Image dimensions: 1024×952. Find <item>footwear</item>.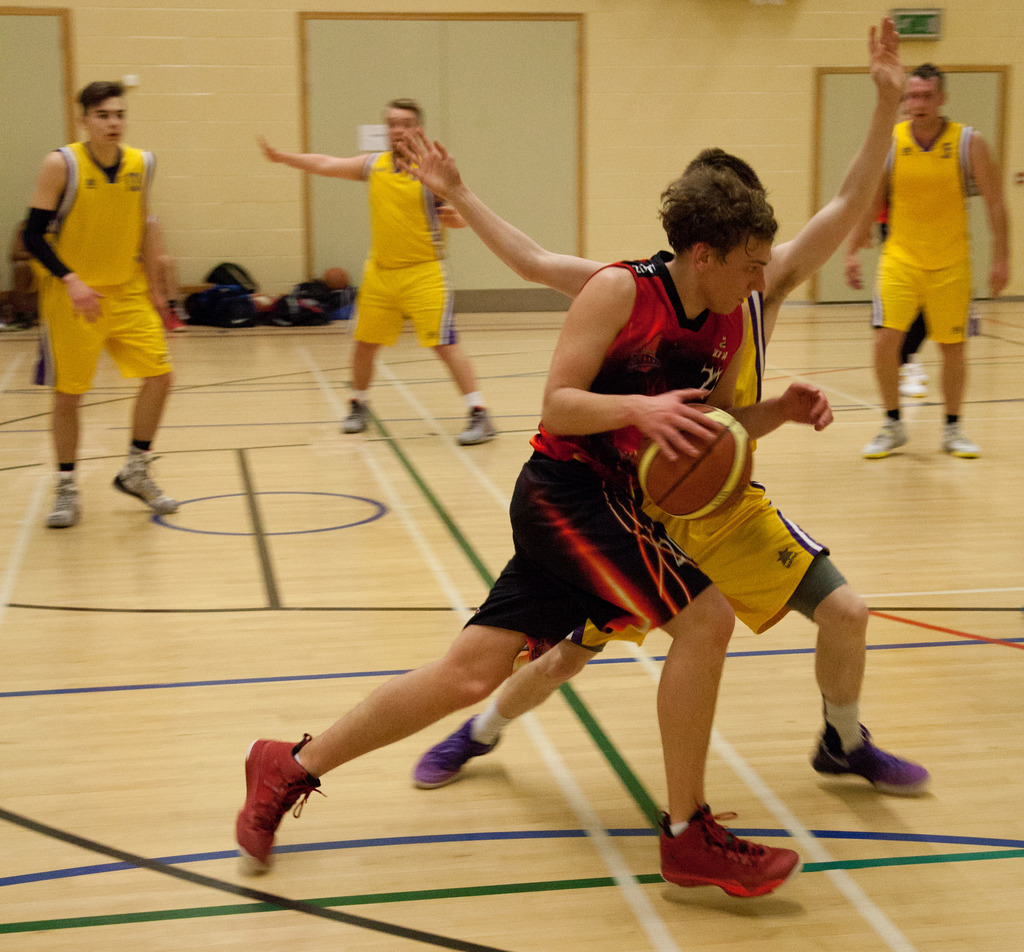
114, 455, 177, 516.
